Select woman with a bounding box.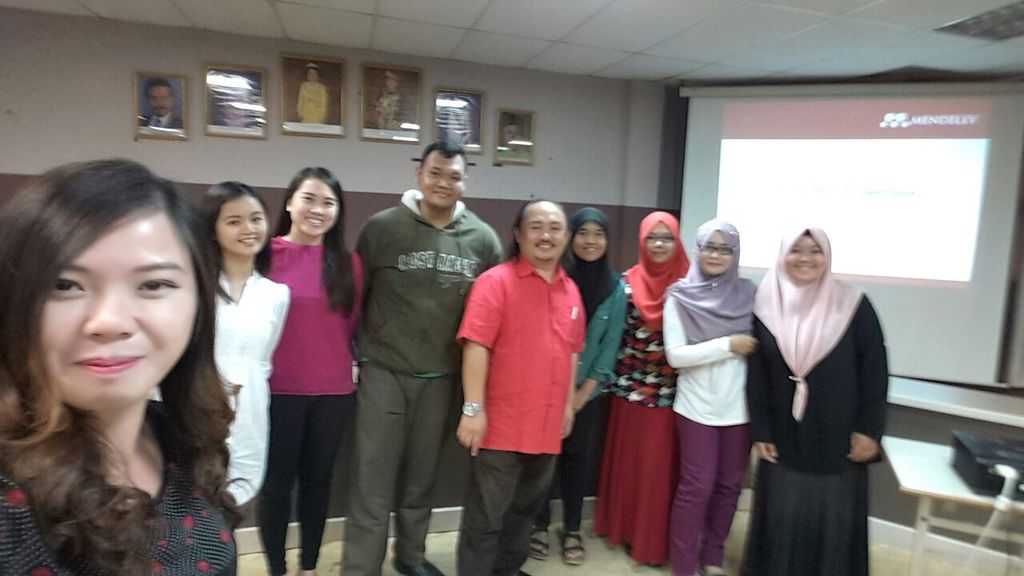
x1=190, y1=173, x2=294, y2=523.
